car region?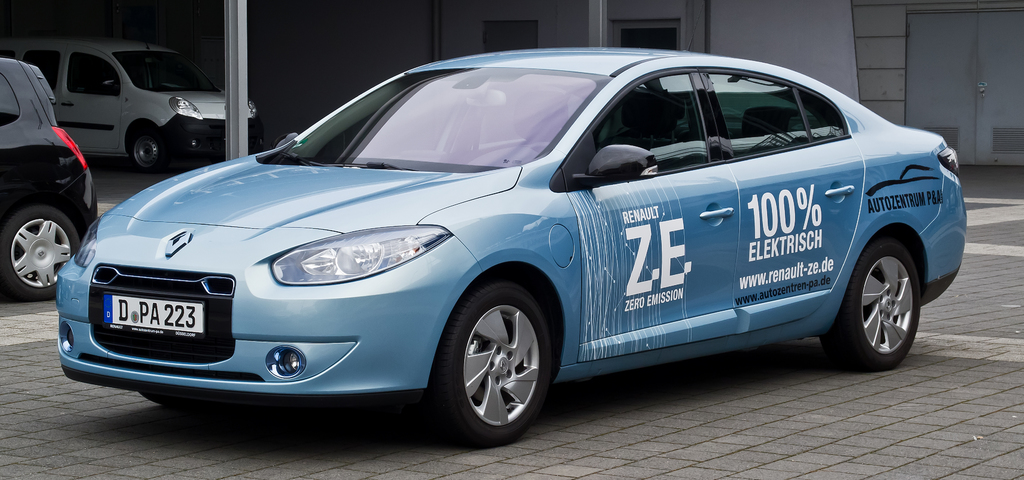
box=[34, 42, 258, 173]
